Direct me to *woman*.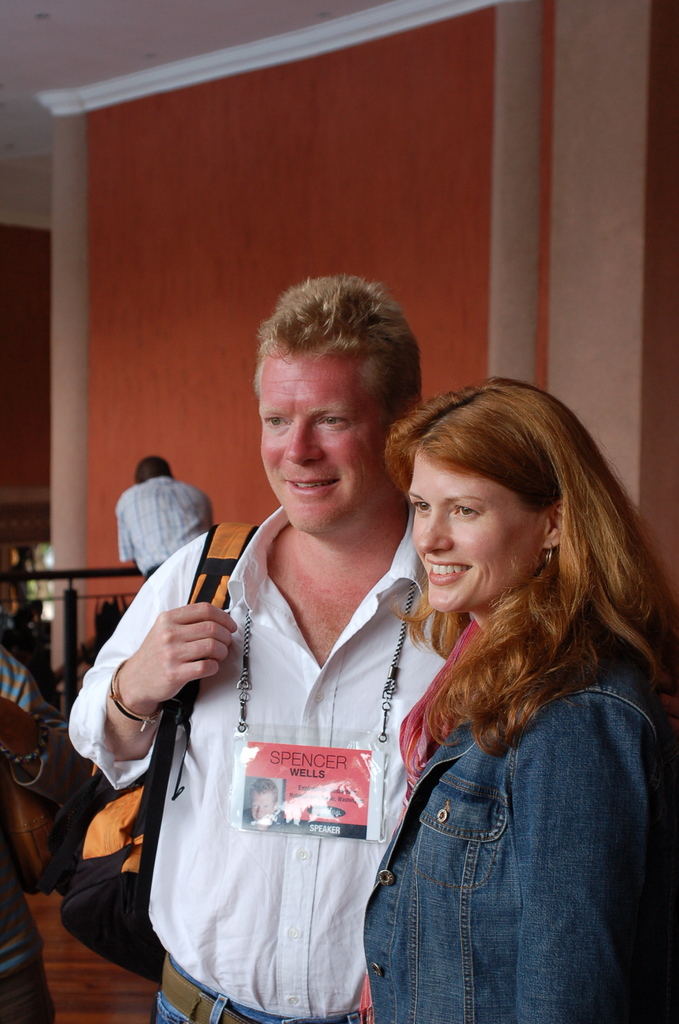
Direction: x1=325, y1=349, x2=669, y2=1011.
